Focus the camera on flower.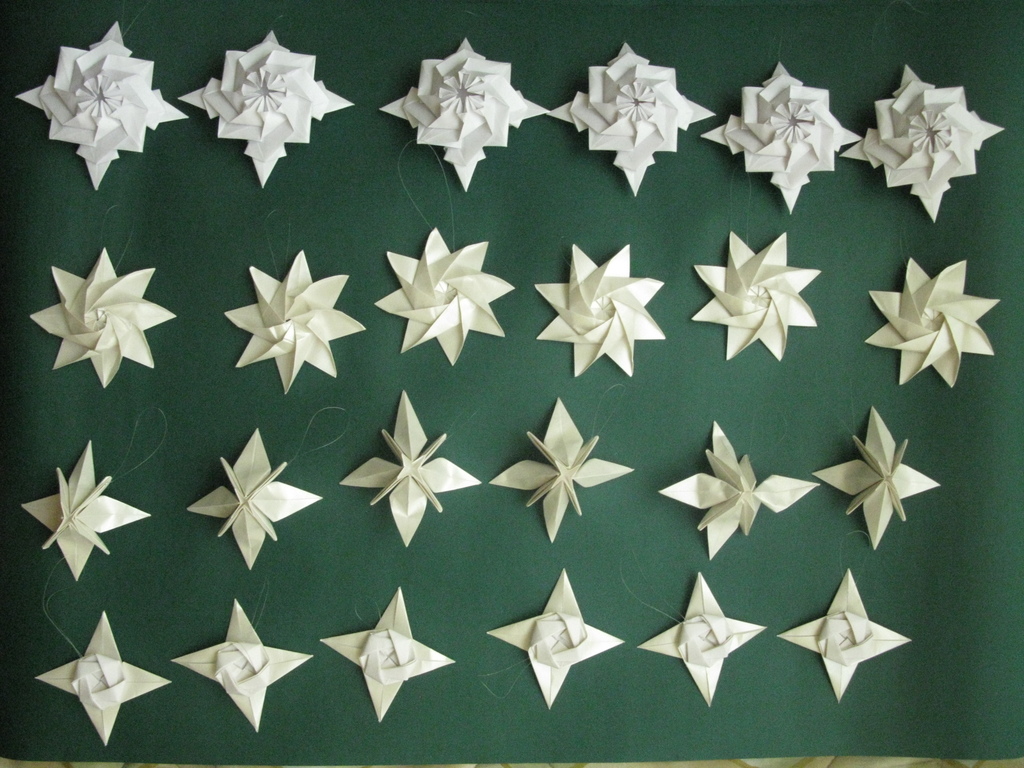
Focus region: 488 397 632 539.
